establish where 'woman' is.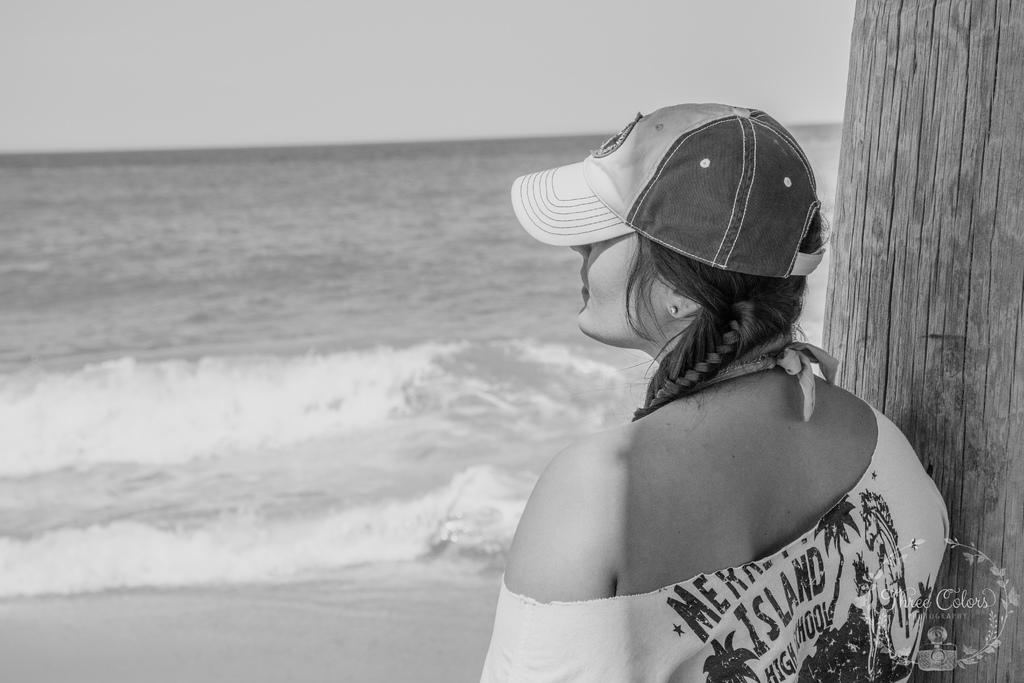
Established at x1=467 y1=100 x2=952 y2=682.
